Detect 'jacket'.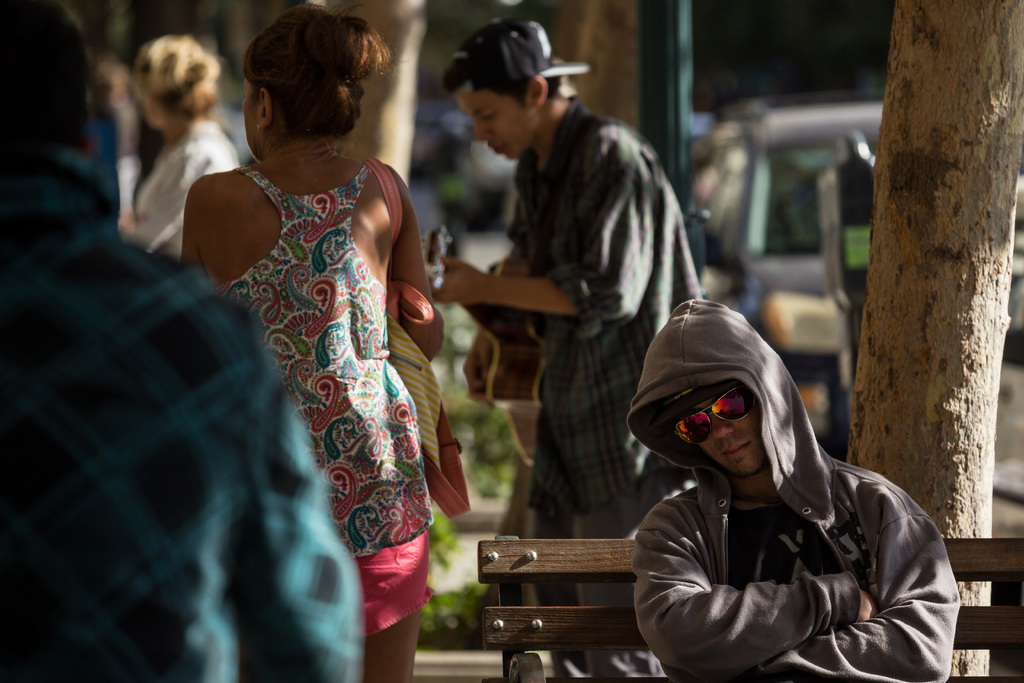
Detected at crop(616, 366, 947, 672).
